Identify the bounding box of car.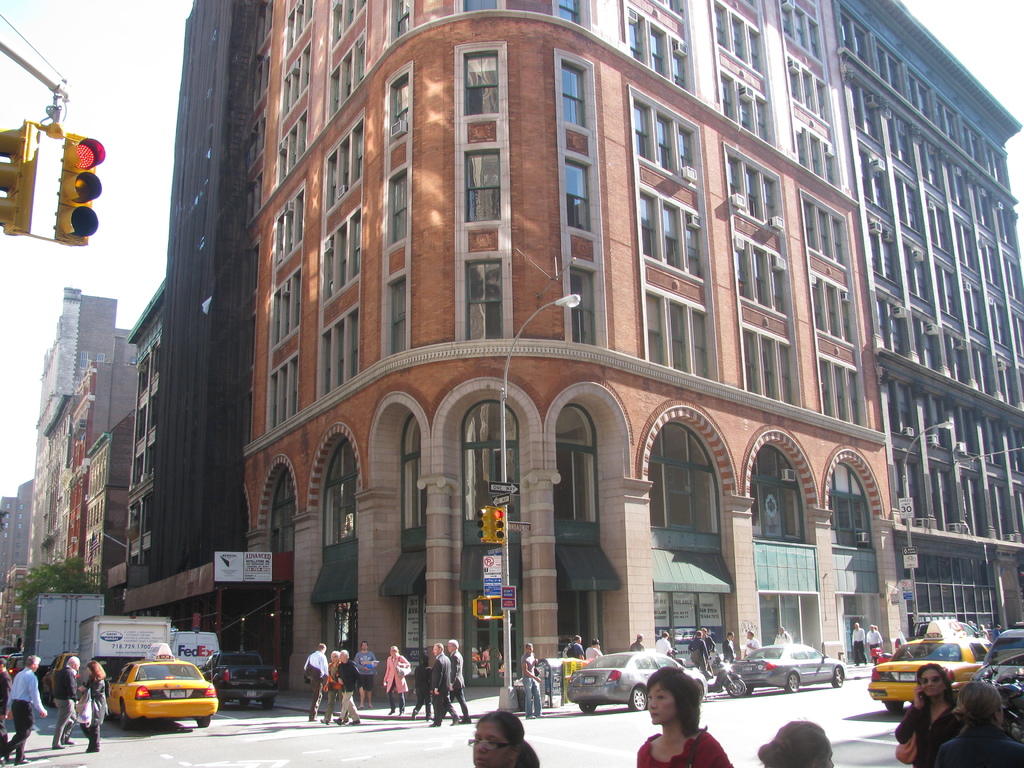
x1=109 y1=658 x2=211 y2=732.
